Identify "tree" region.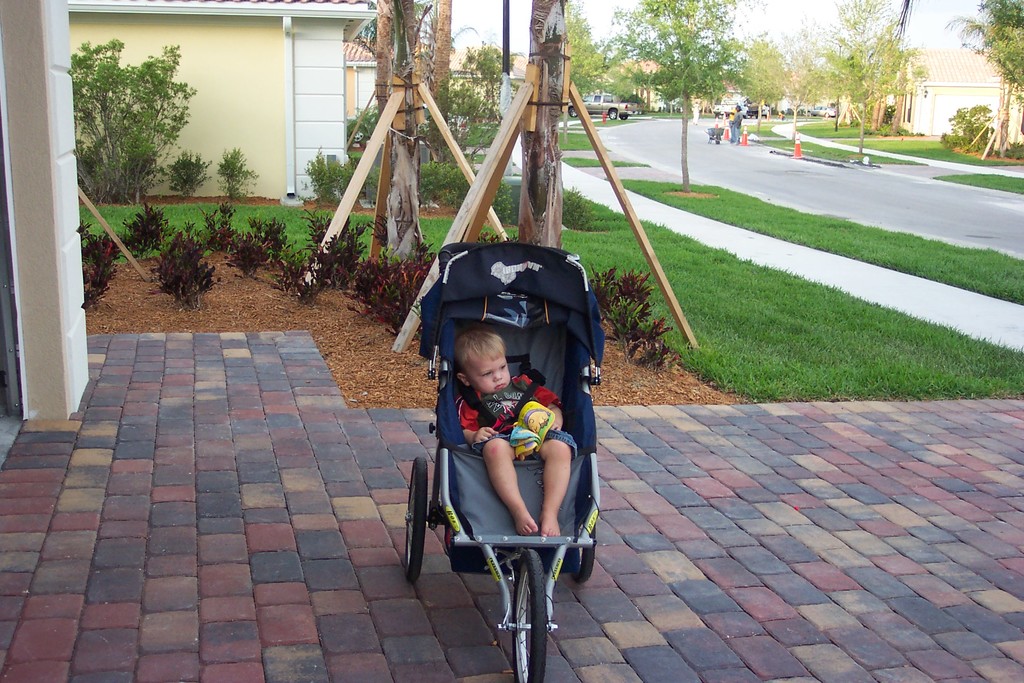
Region: pyautogui.locateOnScreen(808, 17, 867, 136).
